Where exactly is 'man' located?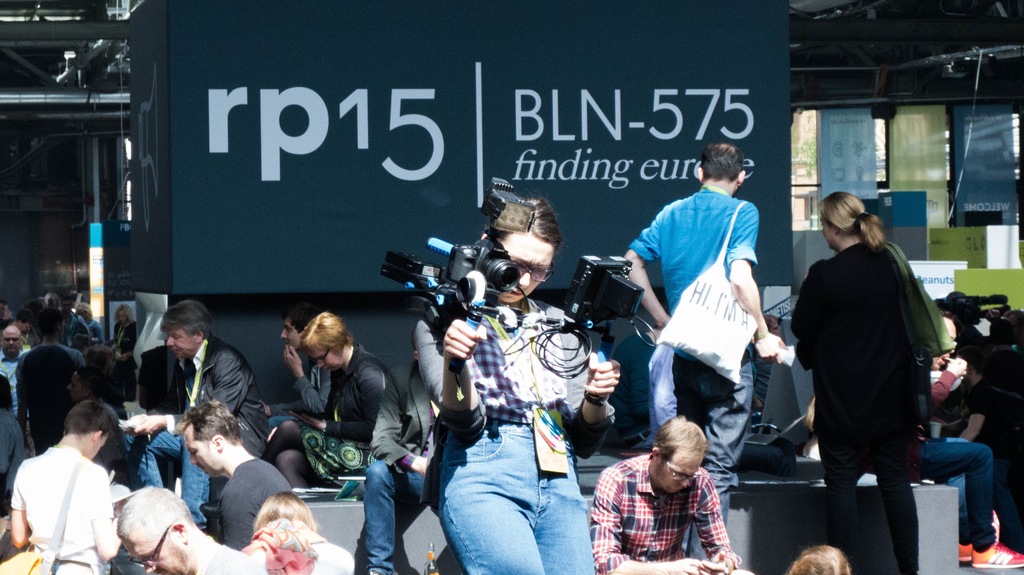
Its bounding box is region(12, 409, 125, 574).
